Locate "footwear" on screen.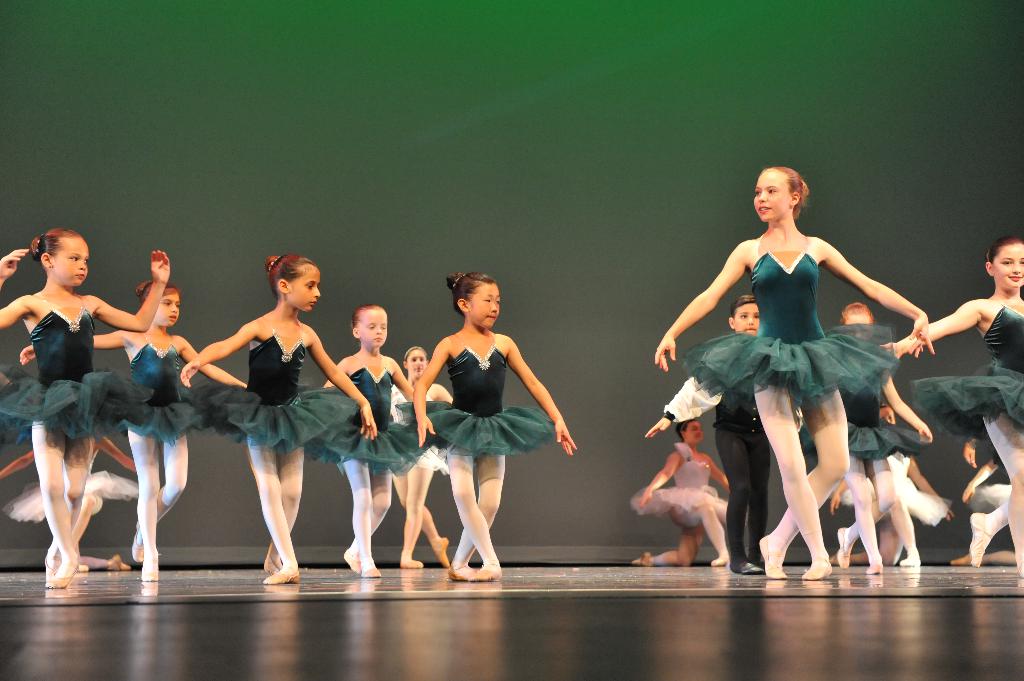
On screen at bbox=[863, 561, 886, 575].
